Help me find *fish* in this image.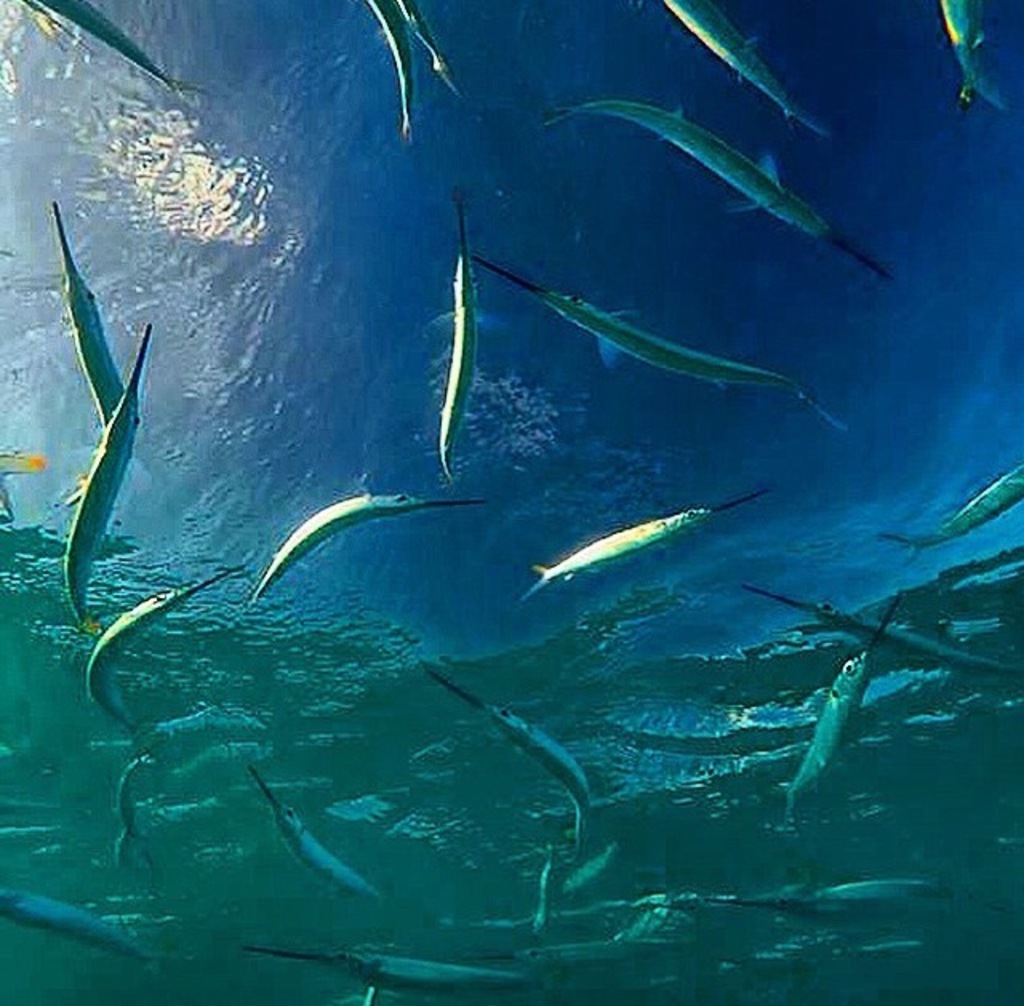
Found it: box(530, 86, 909, 283).
